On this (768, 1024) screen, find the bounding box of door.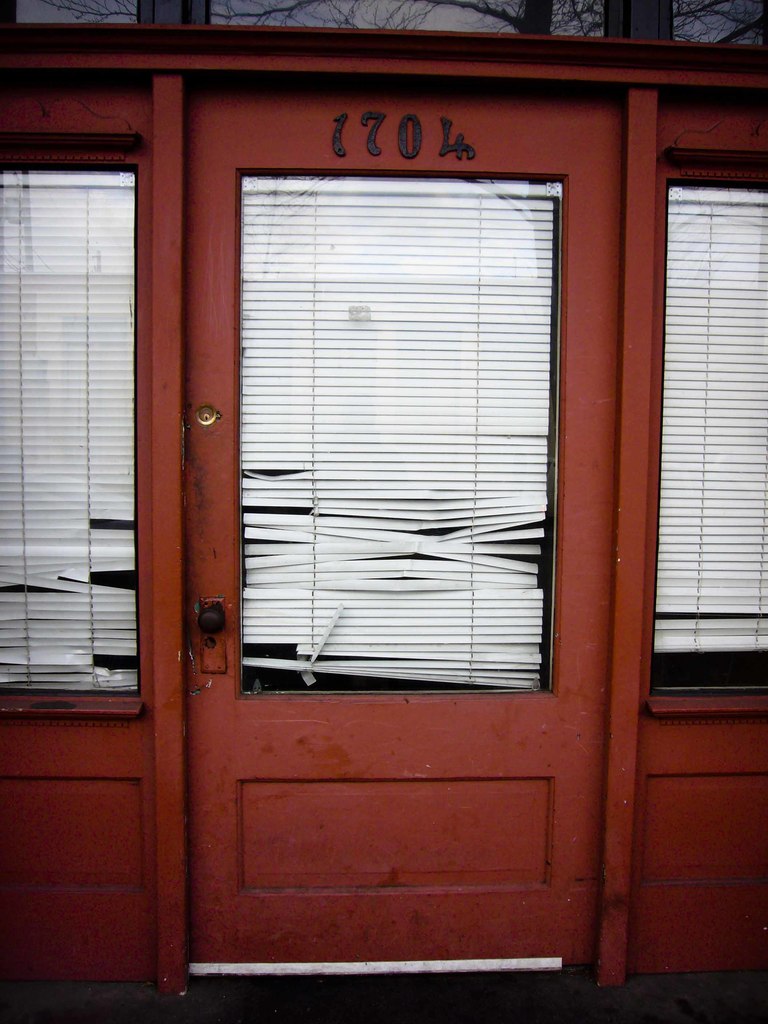
Bounding box: (101, 82, 666, 941).
